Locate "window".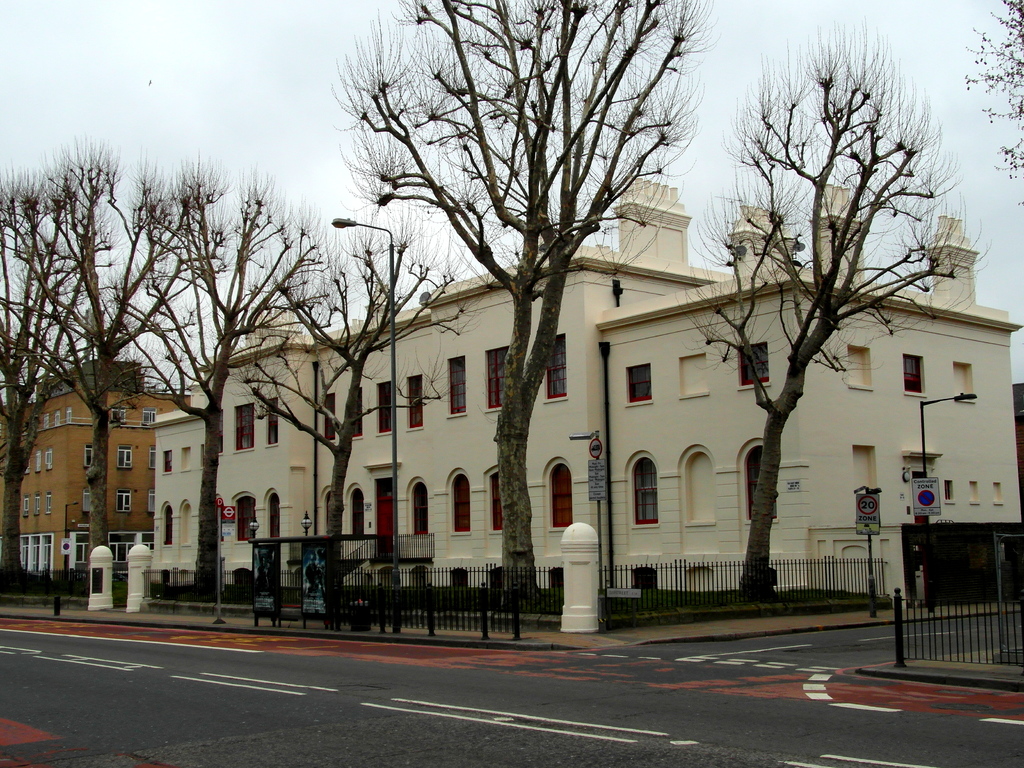
Bounding box: 541/331/566/399.
